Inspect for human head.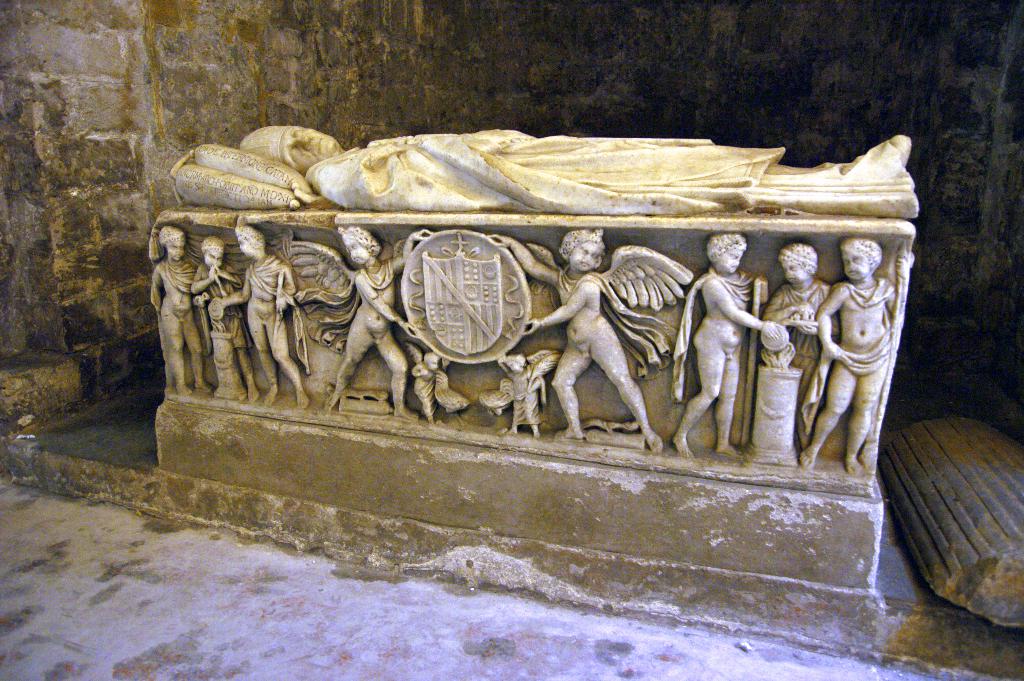
Inspection: crop(159, 224, 184, 262).
